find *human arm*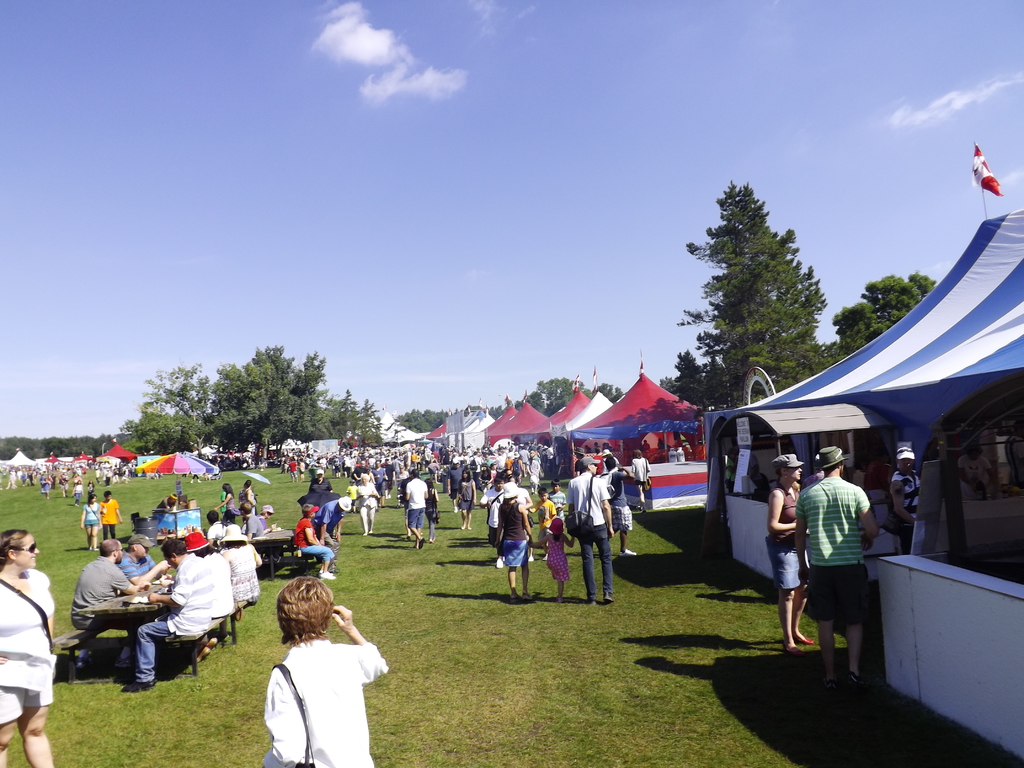
bbox=(595, 468, 616, 536)
